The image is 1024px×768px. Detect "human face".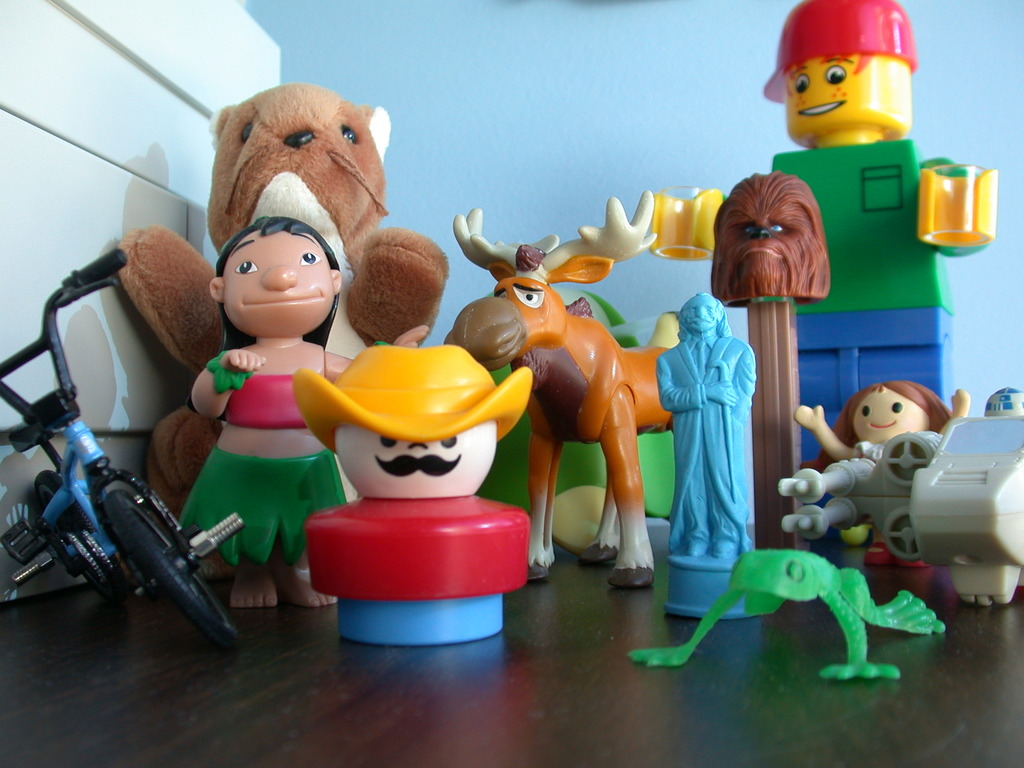
Detection: crop(229, 231, 333, 337).
